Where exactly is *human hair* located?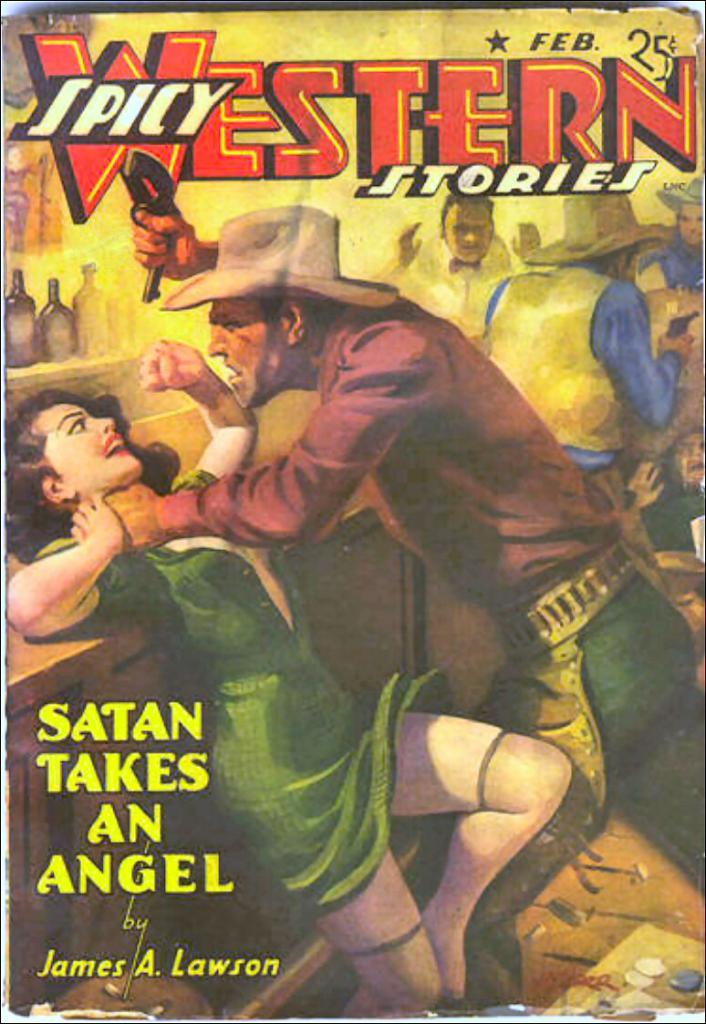
Its bounding box is (8,389,177,561).
